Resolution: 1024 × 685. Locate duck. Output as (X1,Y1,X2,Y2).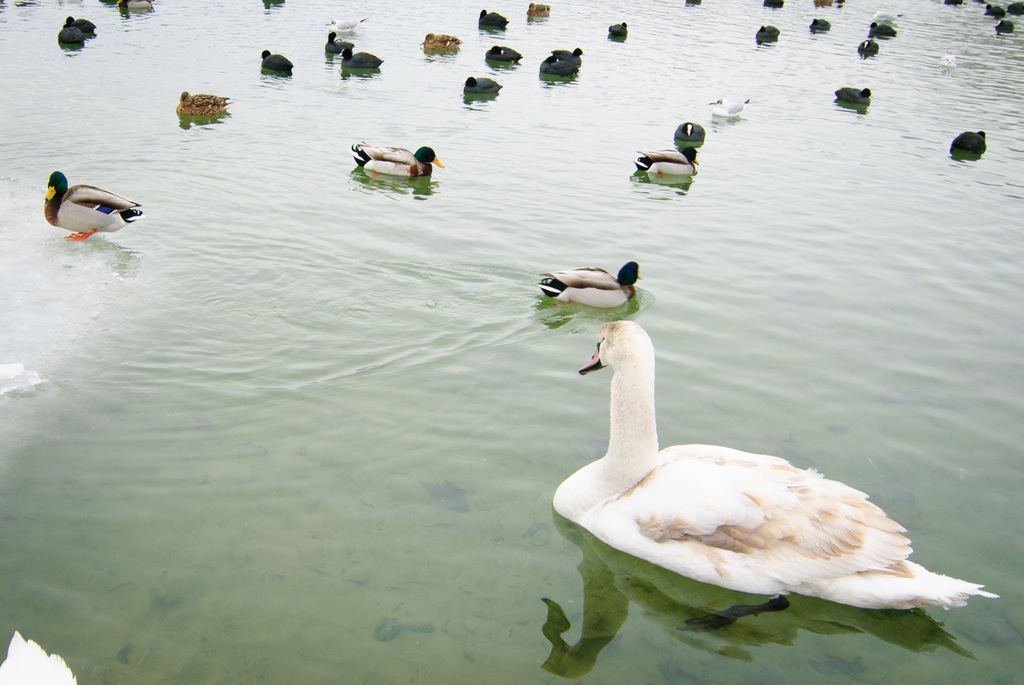
(58,18,95,44).
